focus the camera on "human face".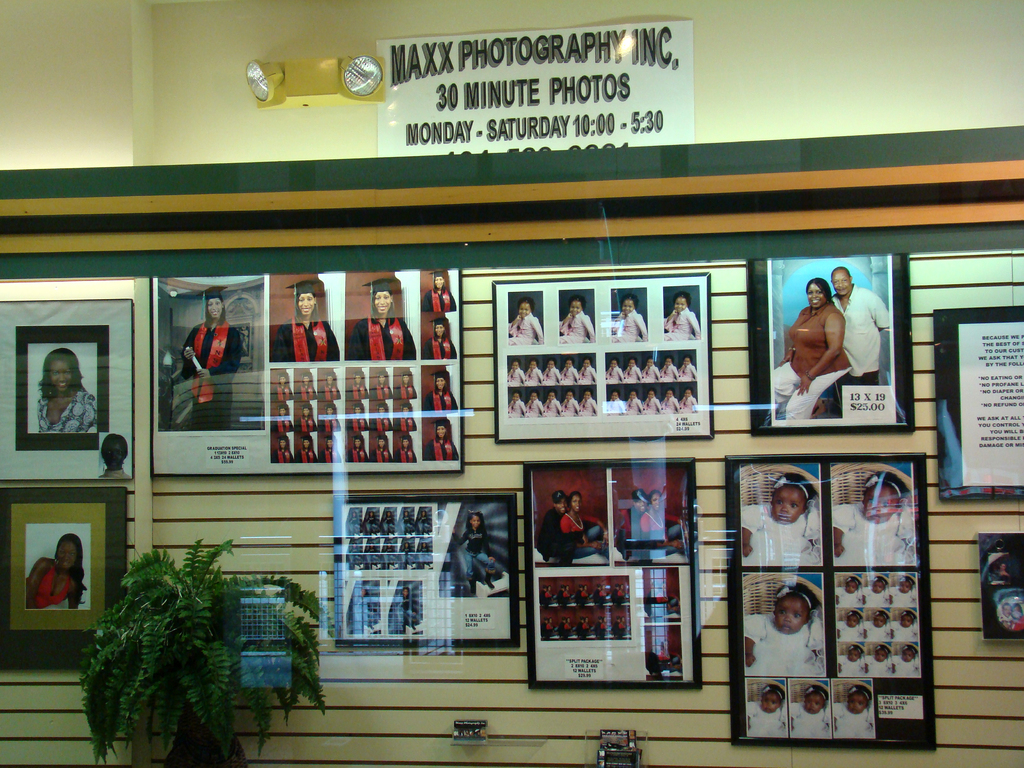
Focus region: left=862, top=488, right=897, bottom=524.
